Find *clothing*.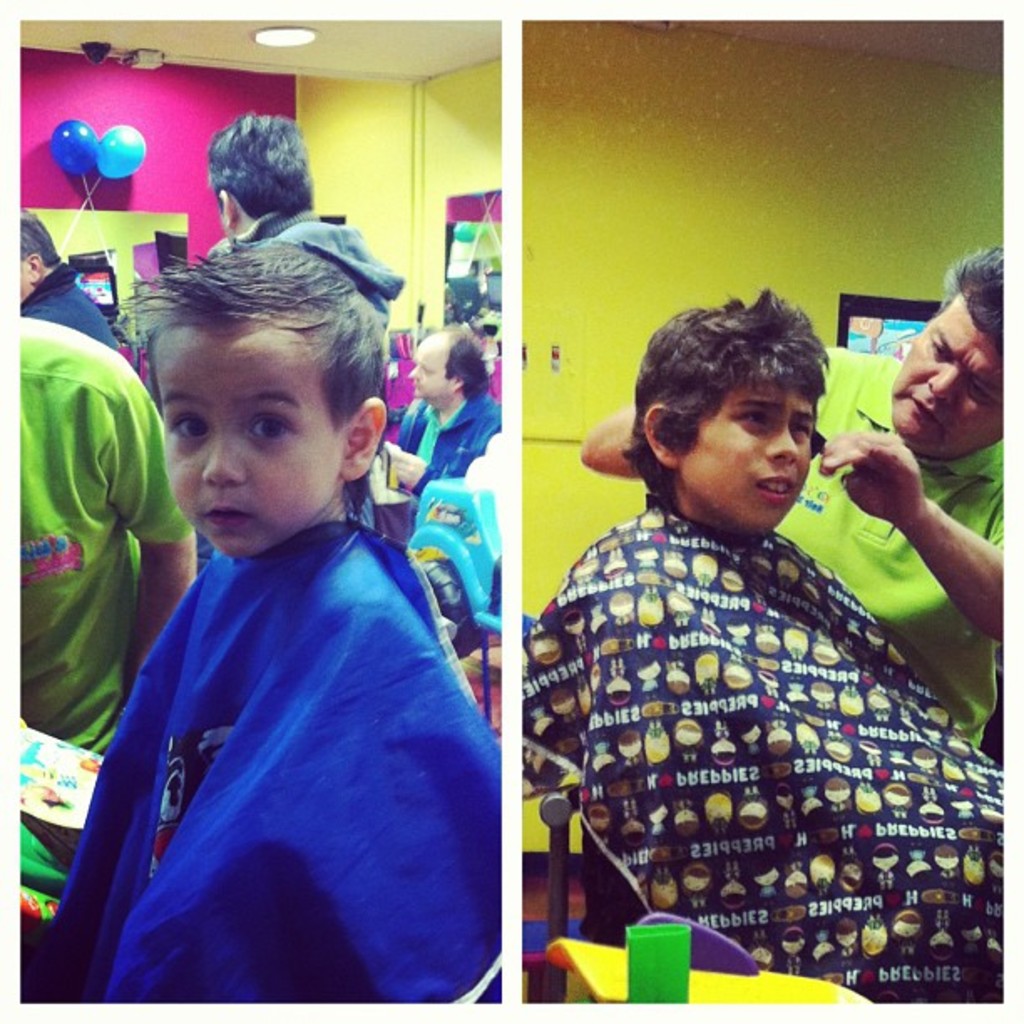
crop(778, 361, 1007, 743).
